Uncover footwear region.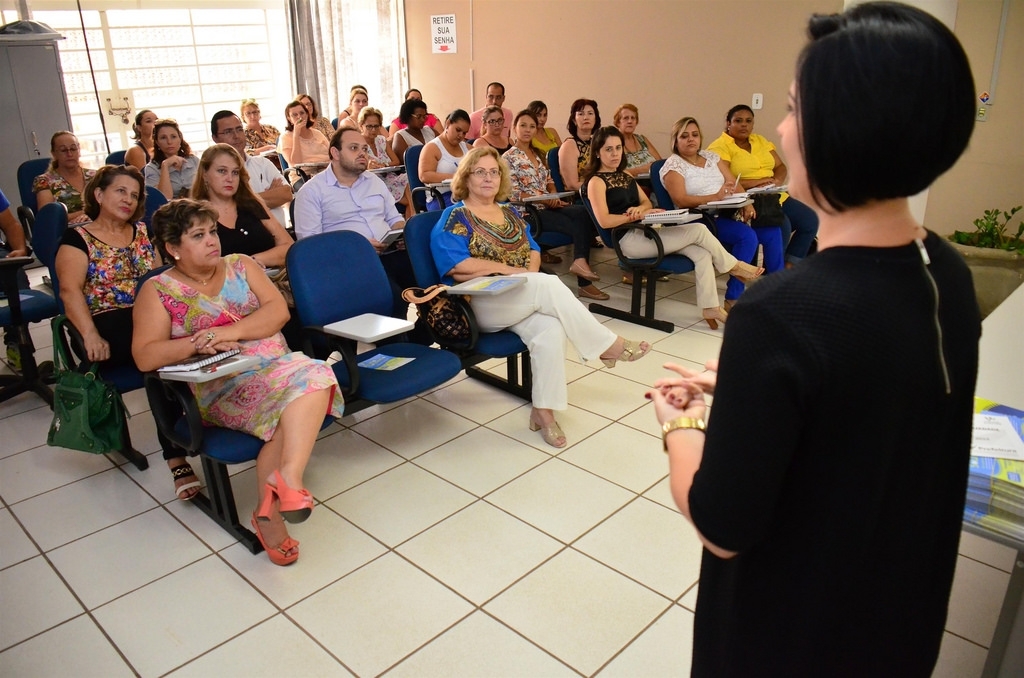
Uncovered: box=[577, 286, 610, 300].
